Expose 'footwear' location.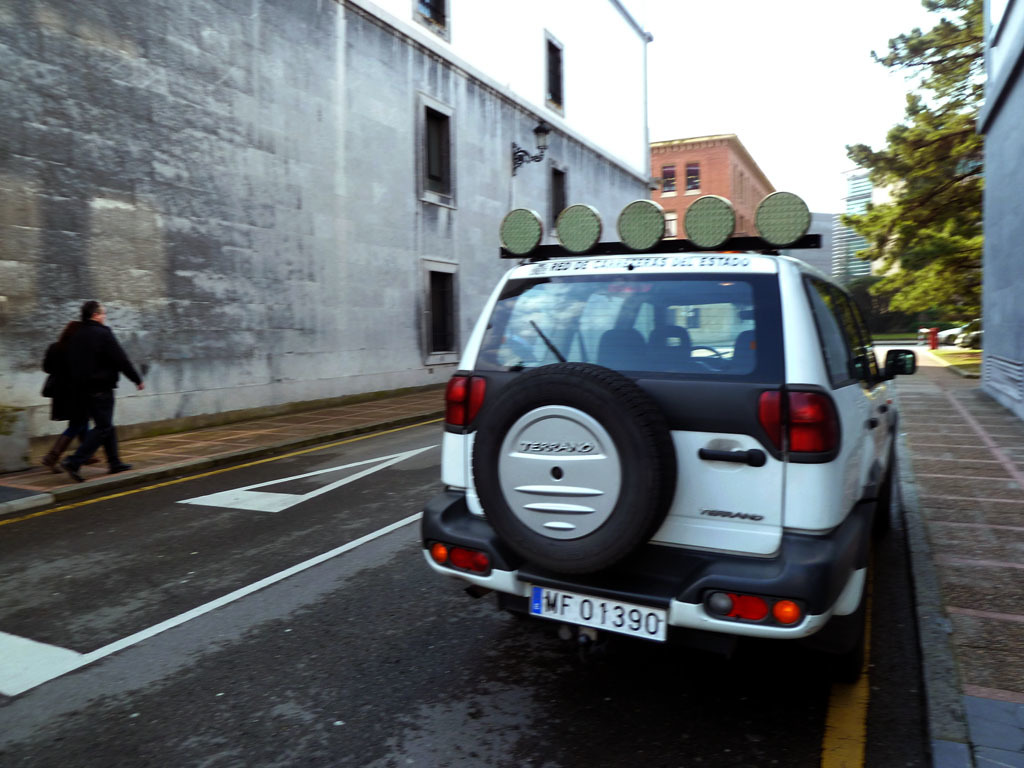
Exposed at 120 459 139 470.
